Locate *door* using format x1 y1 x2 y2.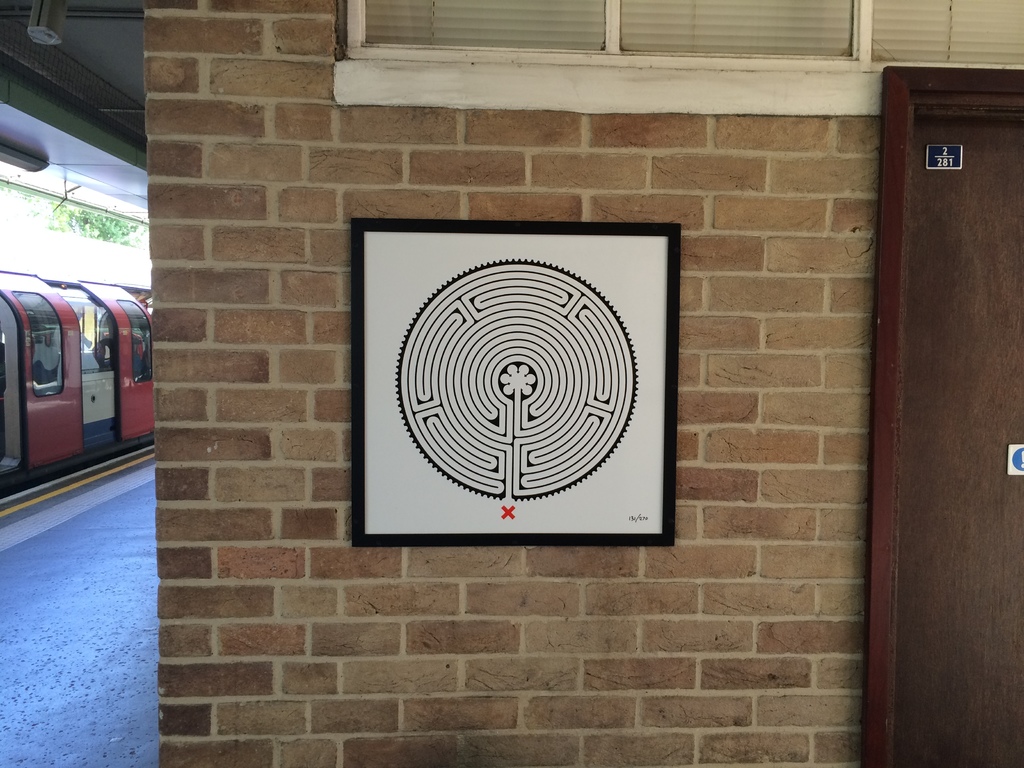
852 66 1023 767.
